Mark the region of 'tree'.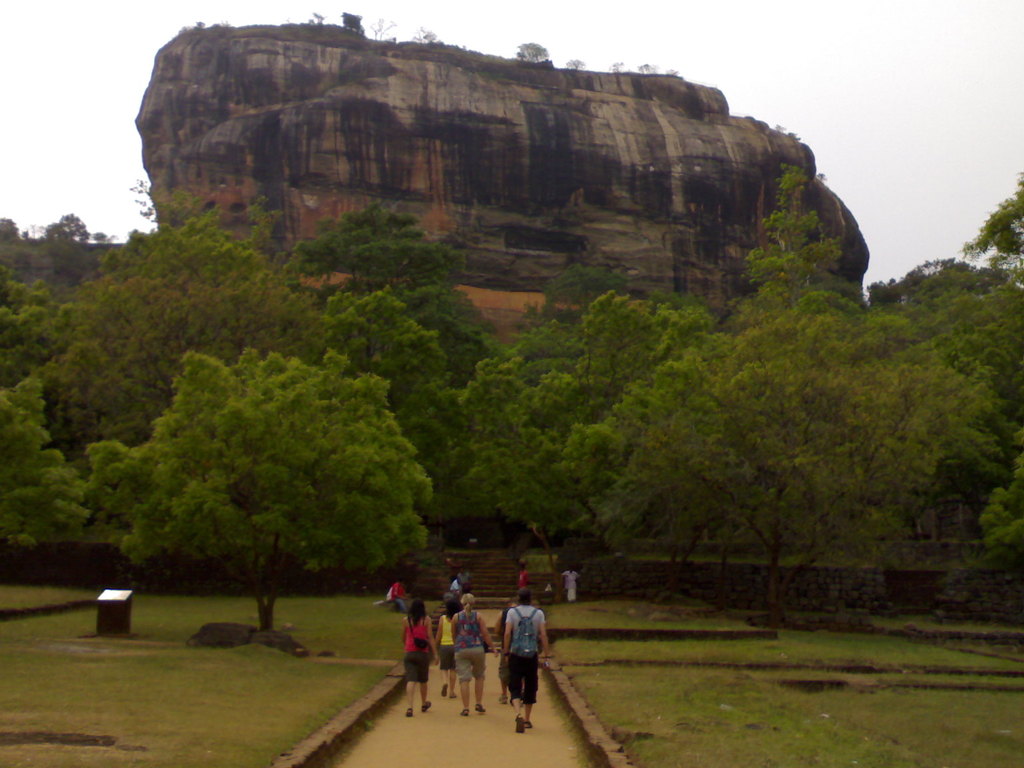
Region: {"x1": 0, "y1": 167, "x2": 1023, "y2": 625}.
